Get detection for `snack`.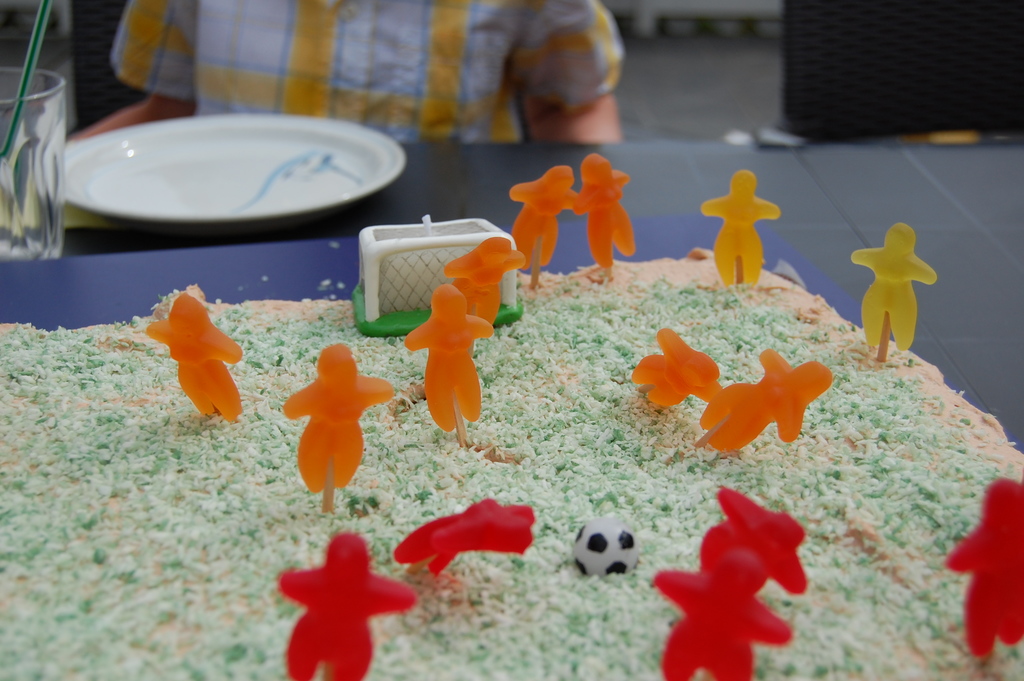
Detection: rect(445, 233, 533, 318).
